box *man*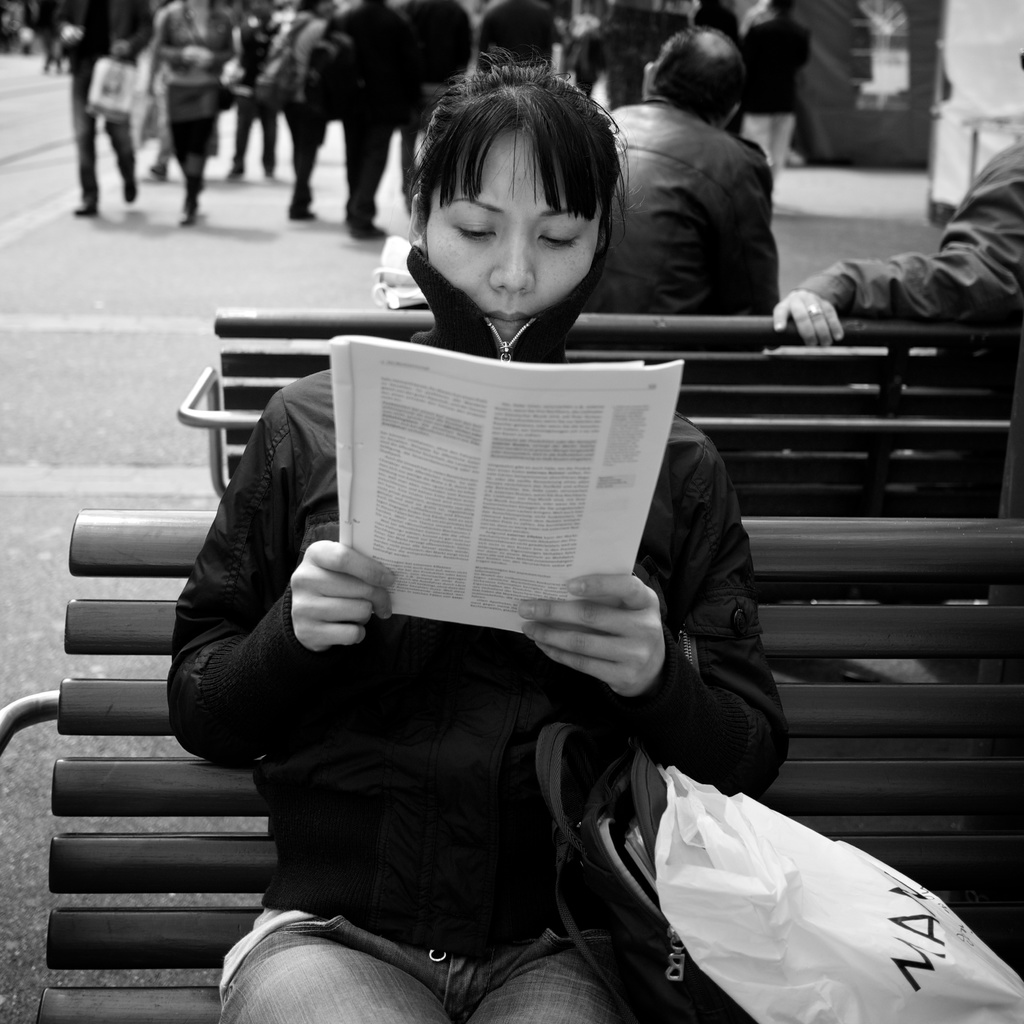
[x1=779, y1=42, x2=1023, y2=353]
